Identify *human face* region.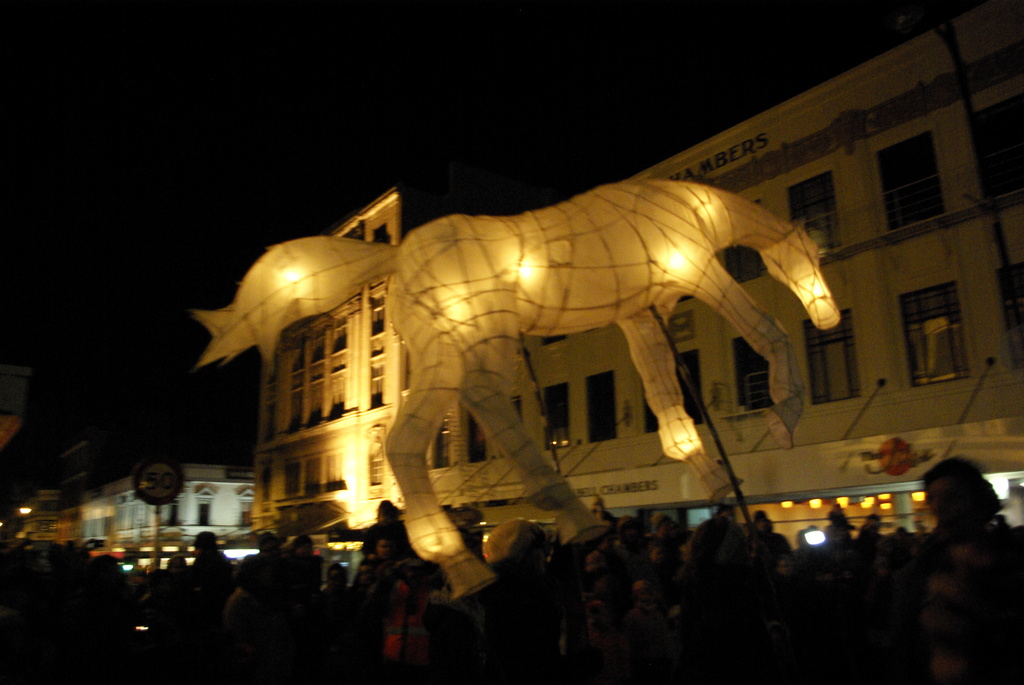
Region: bbox=[928, 476, 966, 518].
